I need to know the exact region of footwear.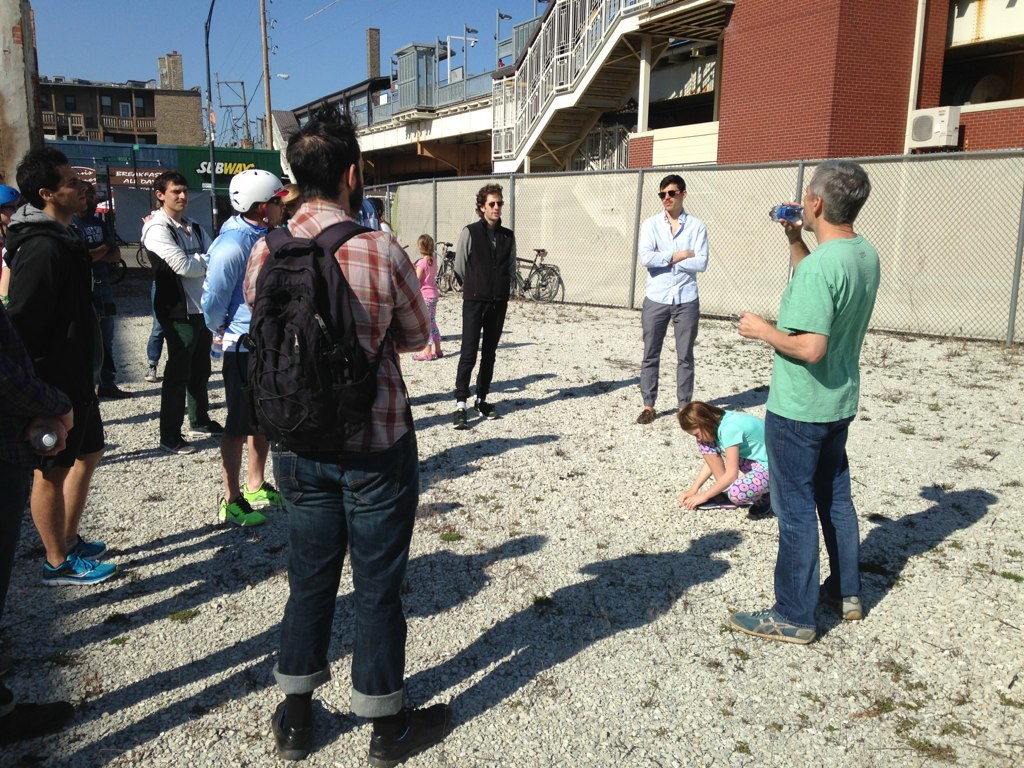
Region: {"left": 144, "top": 355, "right": 159, "bottom": 383}.
